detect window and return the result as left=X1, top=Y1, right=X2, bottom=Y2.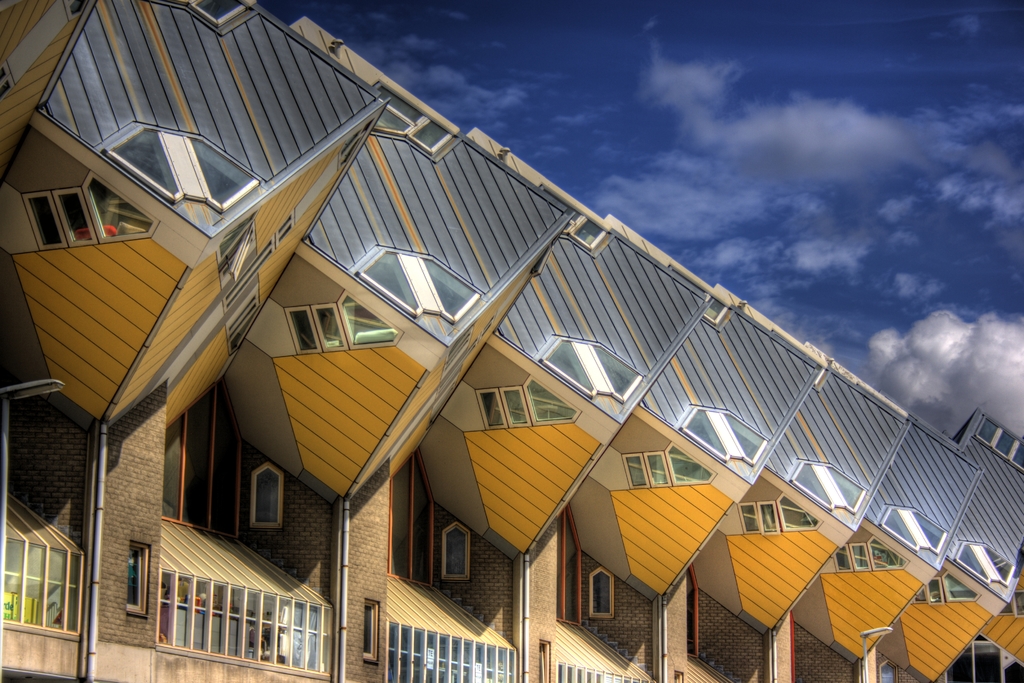
left=281, top=301, right=402, bottom=357.
